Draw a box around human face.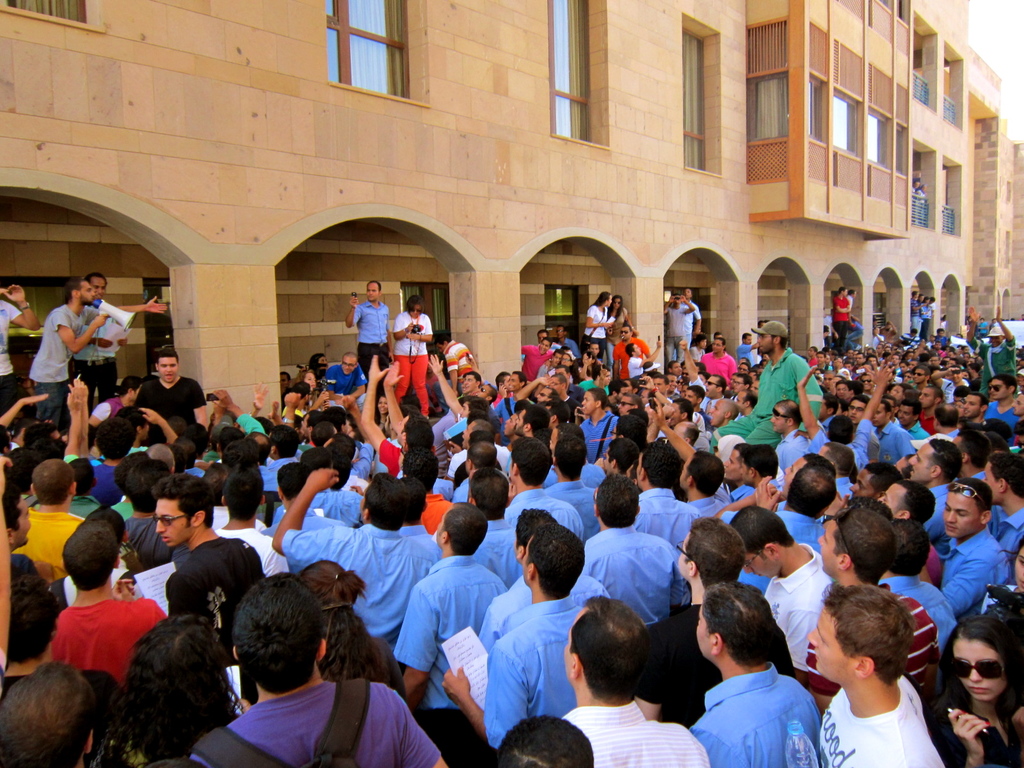
detection(668, 399, 685, 422).
